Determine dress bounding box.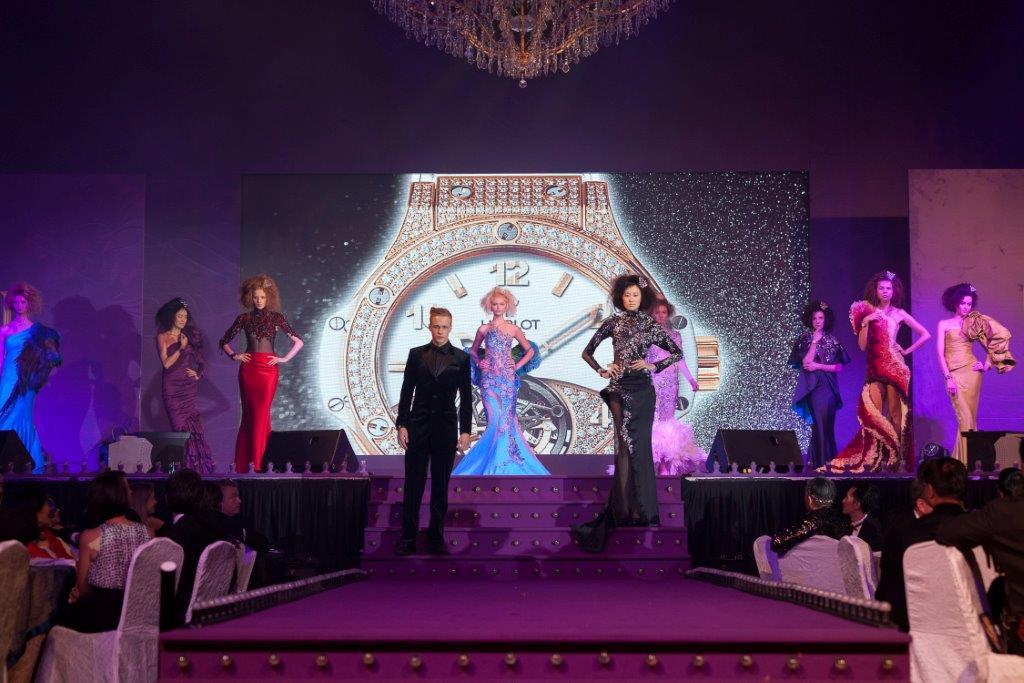
Determined: locate(784, 331, 853, 467).
